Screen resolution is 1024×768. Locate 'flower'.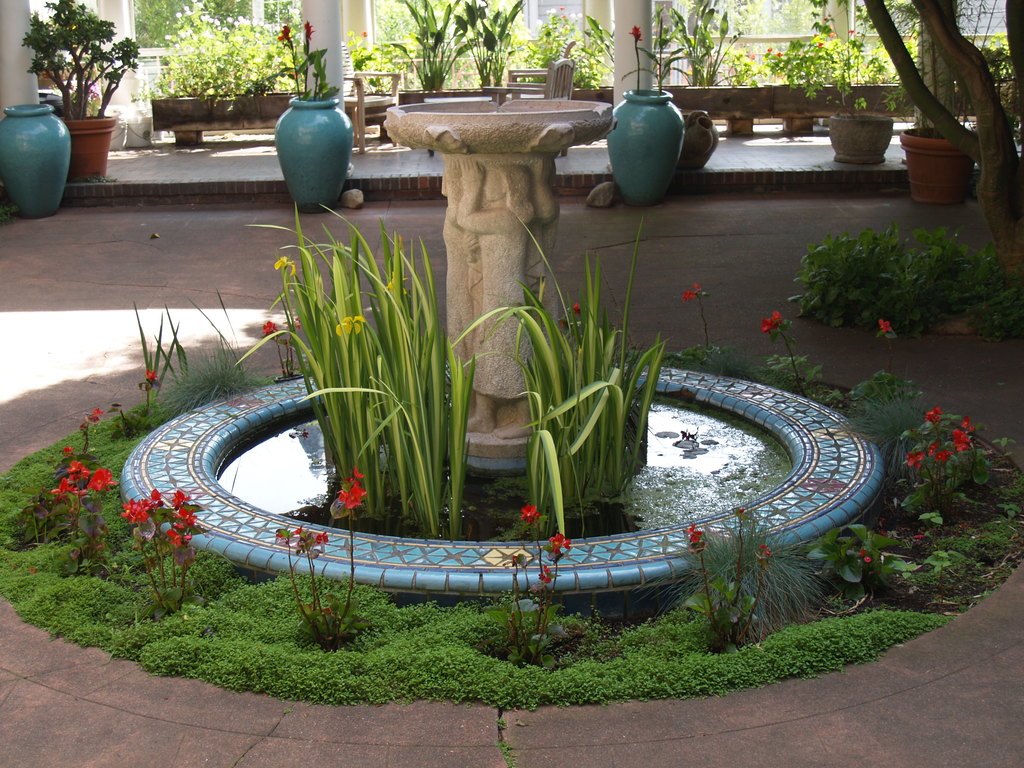
931 443 949 461.
